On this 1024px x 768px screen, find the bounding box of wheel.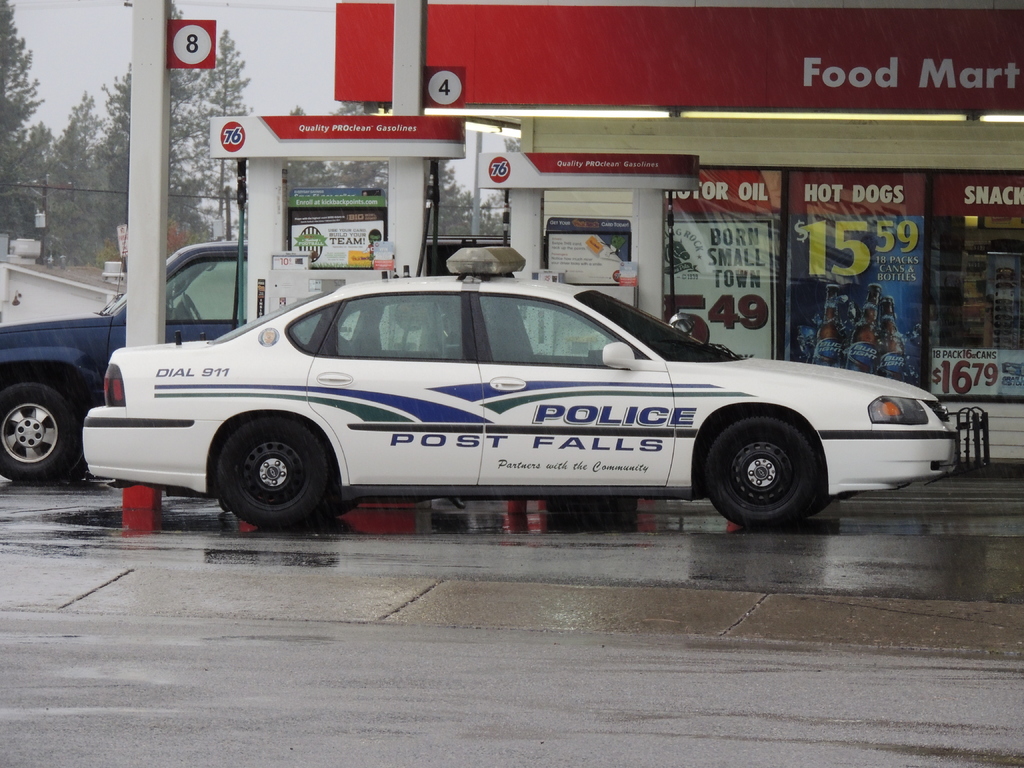
Bounding box: crop(700, 417, 822, 537).
